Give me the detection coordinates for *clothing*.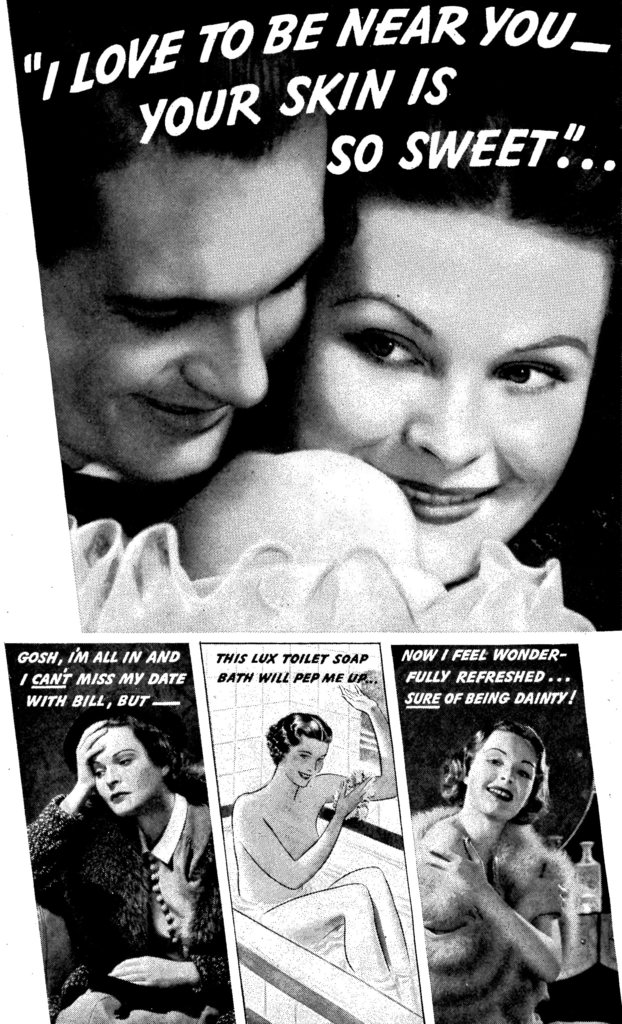
[20, 744, 237, 1009].
